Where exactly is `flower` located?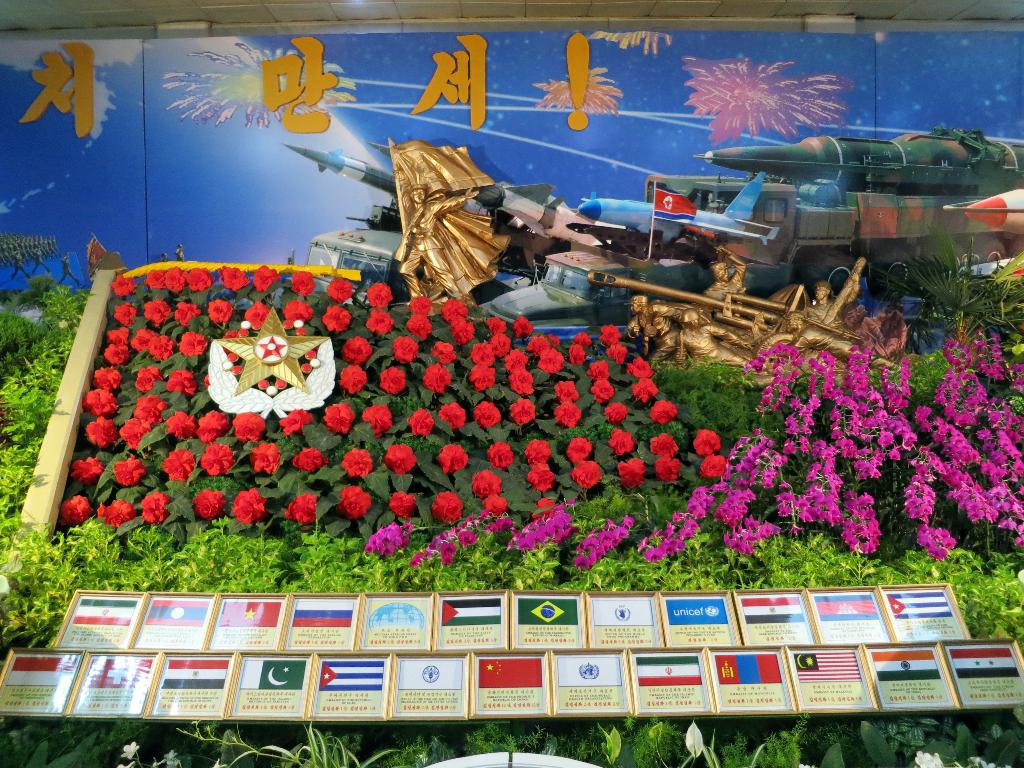
Its bounding box is bbox=(472, 400, 500, 428).
